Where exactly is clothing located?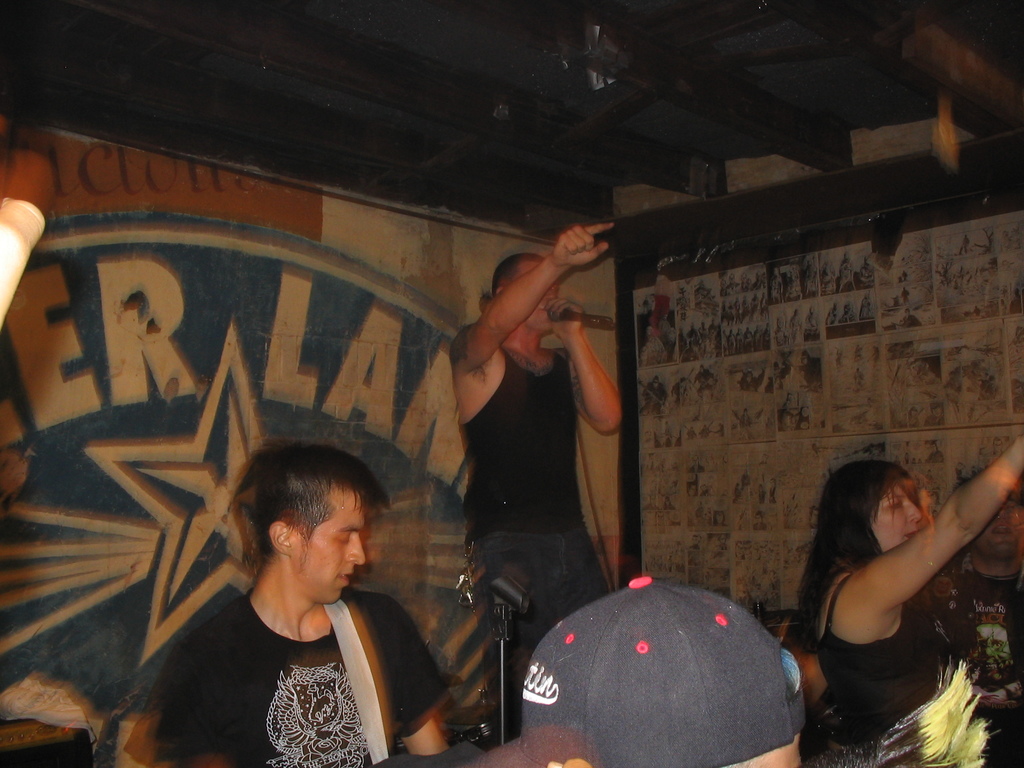
Its bounding box is 465, 347, 595, 667.
